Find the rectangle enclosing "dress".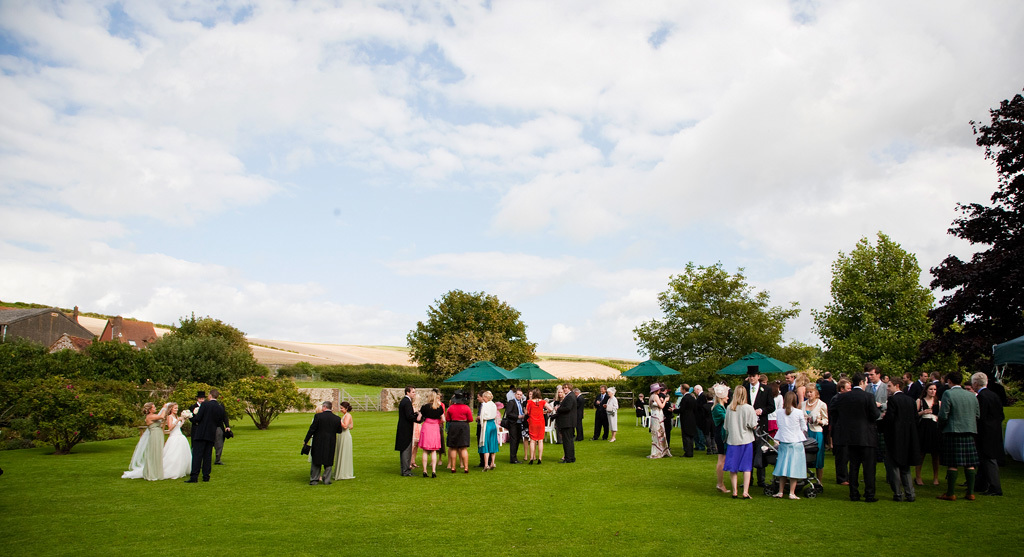
bbox(333, 413, 355, 480).
